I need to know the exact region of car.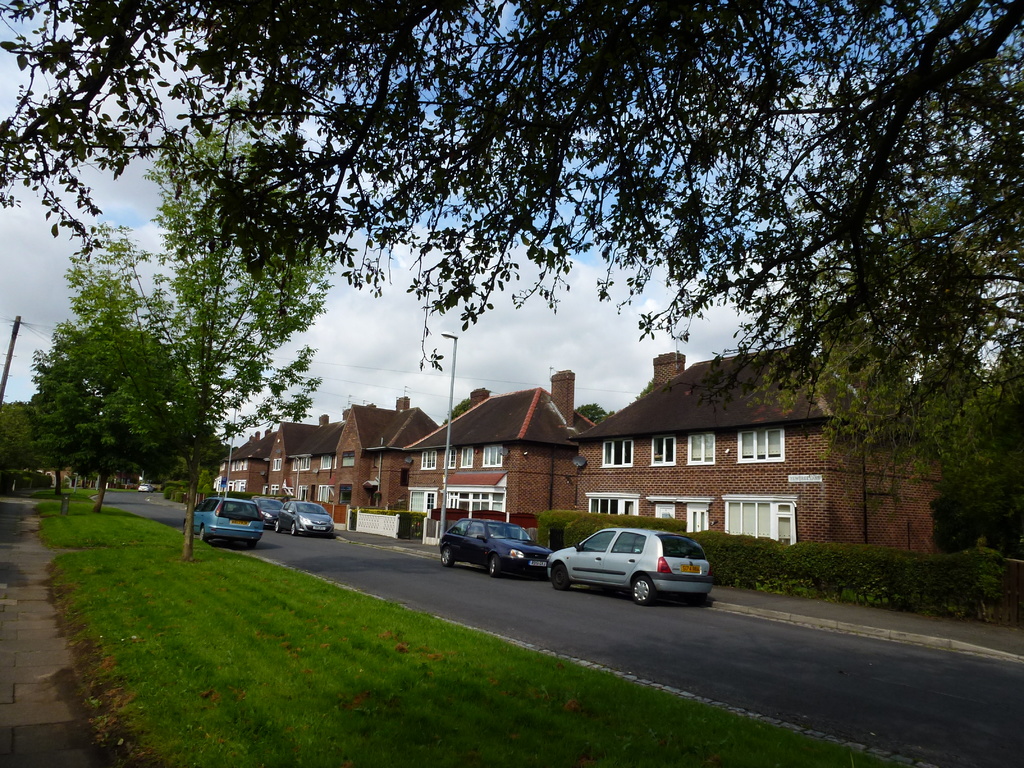
Region: 191 497 262 549.
